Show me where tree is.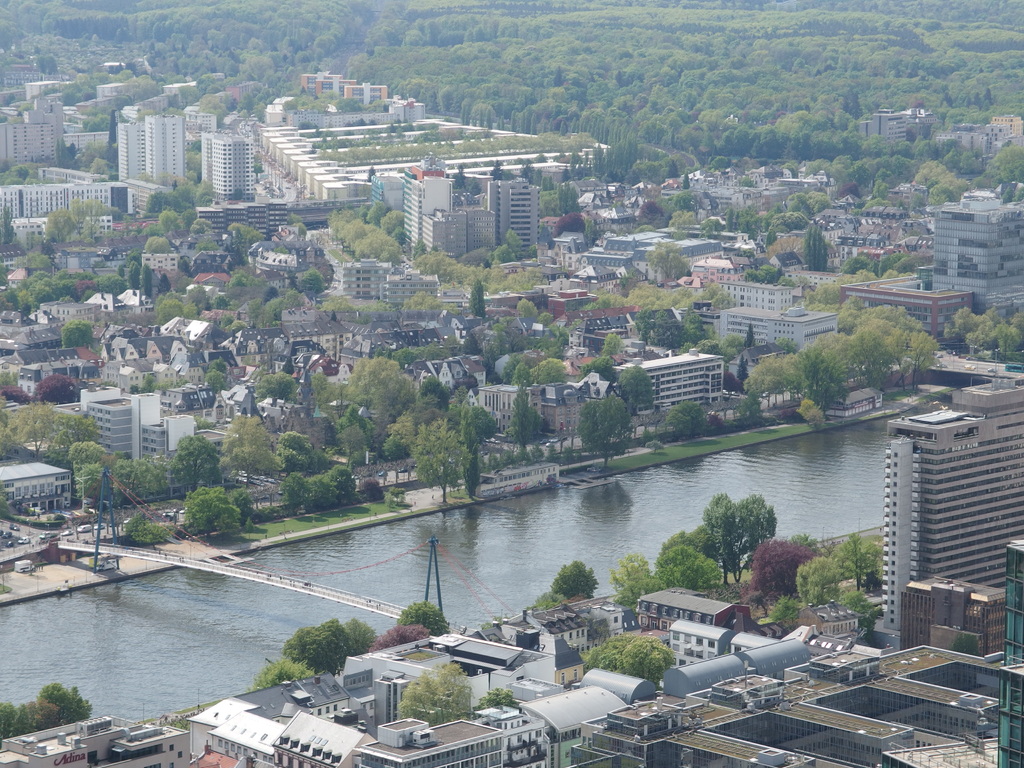
tree is at rect(666, 484, 781, 584).
